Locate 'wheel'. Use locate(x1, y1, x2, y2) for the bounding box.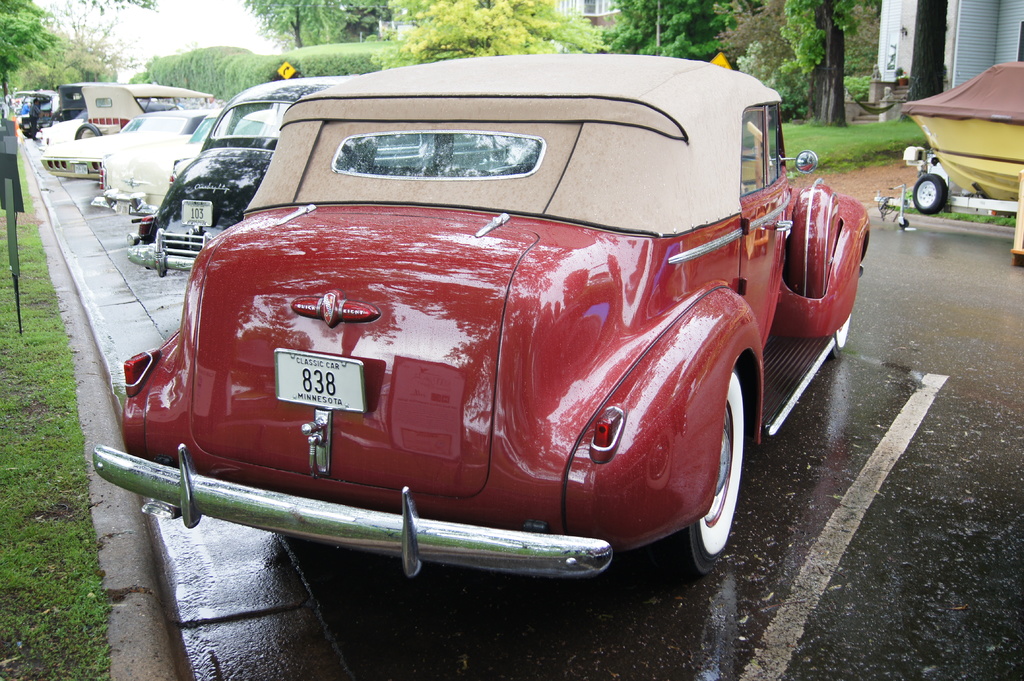
locate(661, 366, 745, 577).
